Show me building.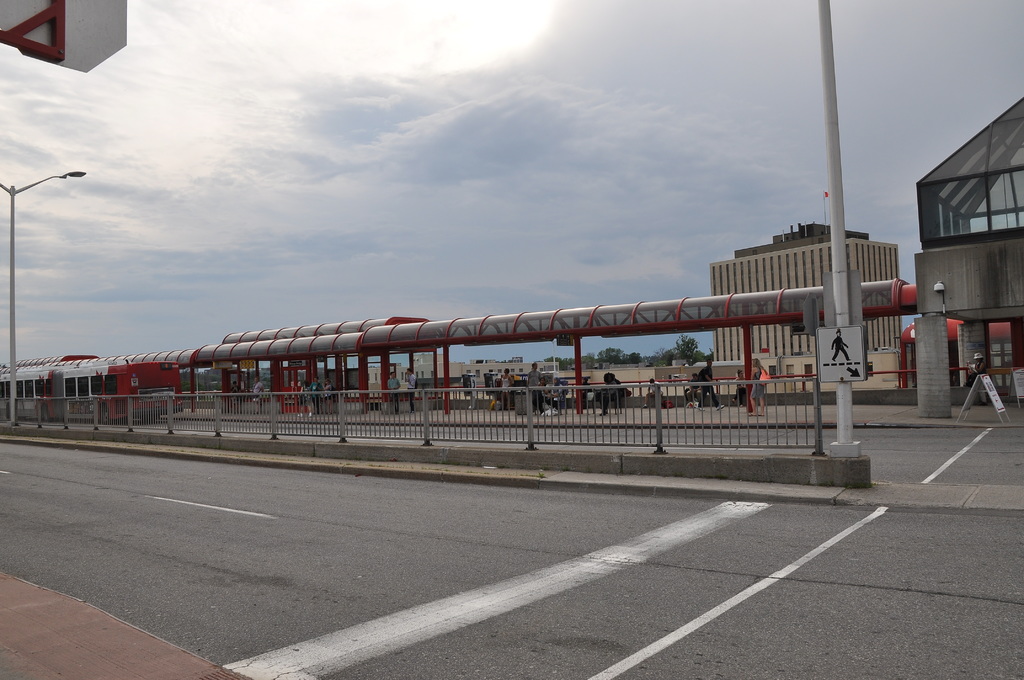
building is here: select_region(706, 188, 902, 389).
